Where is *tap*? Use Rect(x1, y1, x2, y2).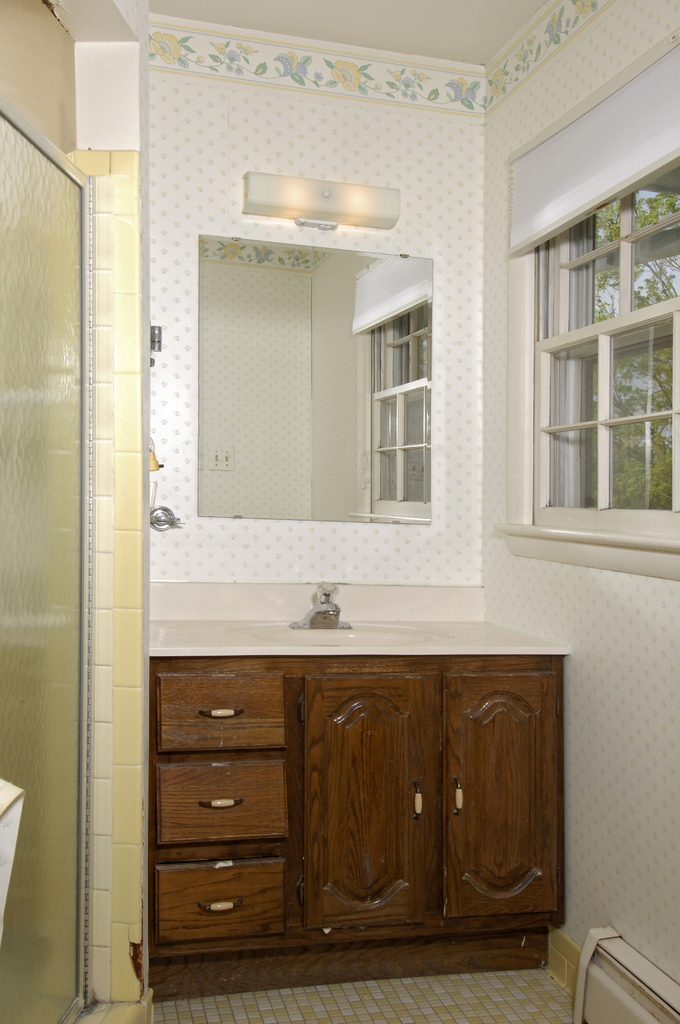
Rect(311, 577, 347, 631).
